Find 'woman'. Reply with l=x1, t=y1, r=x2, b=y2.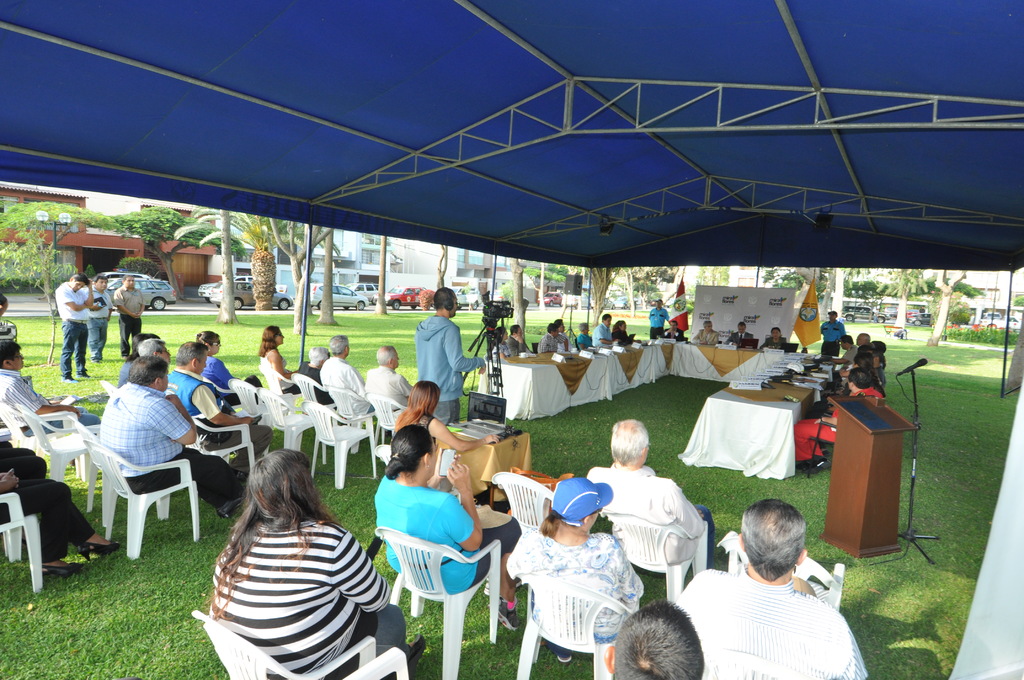
l=503, t=480, r=644, b=667.
